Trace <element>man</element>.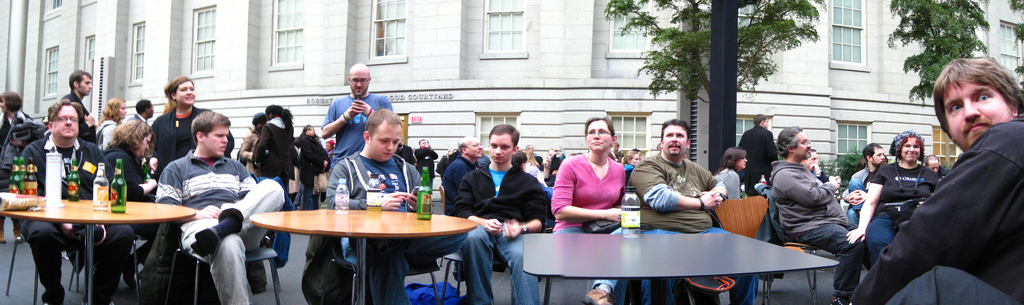
Traced to {"x1": 445, "y1": 135, "x2": 480, "y2": 198}.
